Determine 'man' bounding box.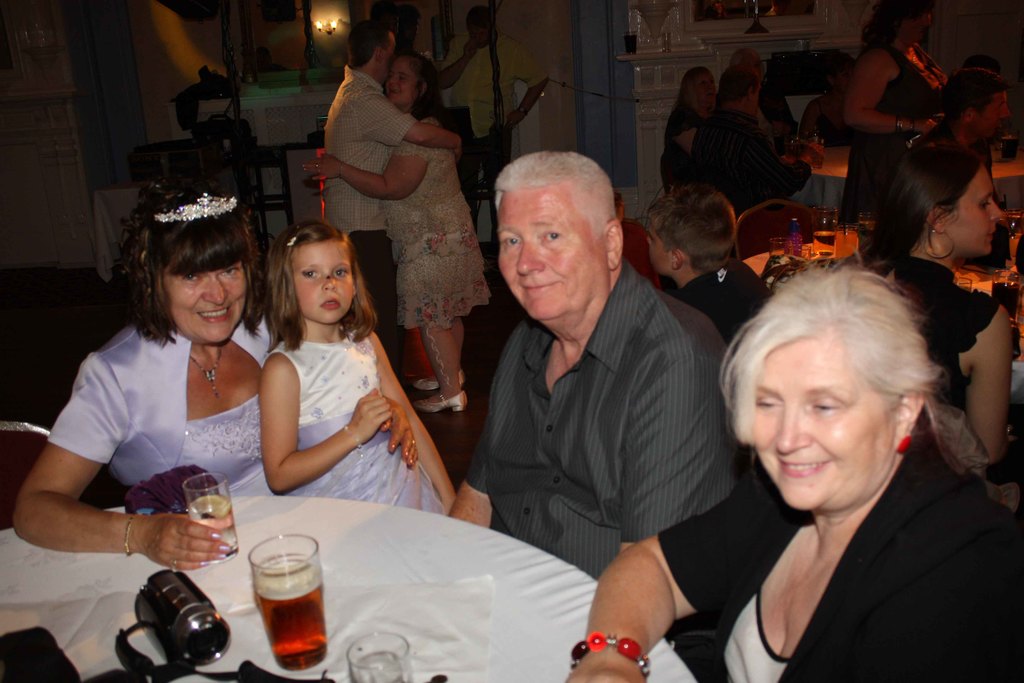
Determined: left=911, top=69, right=1011, bottom=183.
